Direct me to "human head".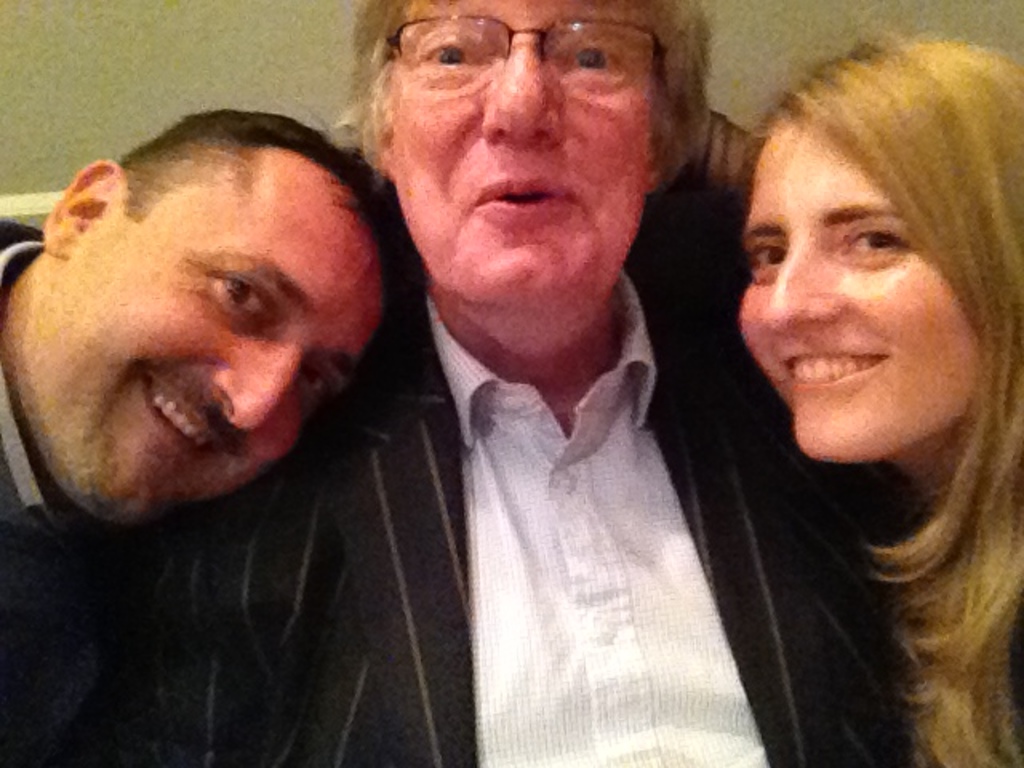
Direction: region(19, 106, 389, 512).
